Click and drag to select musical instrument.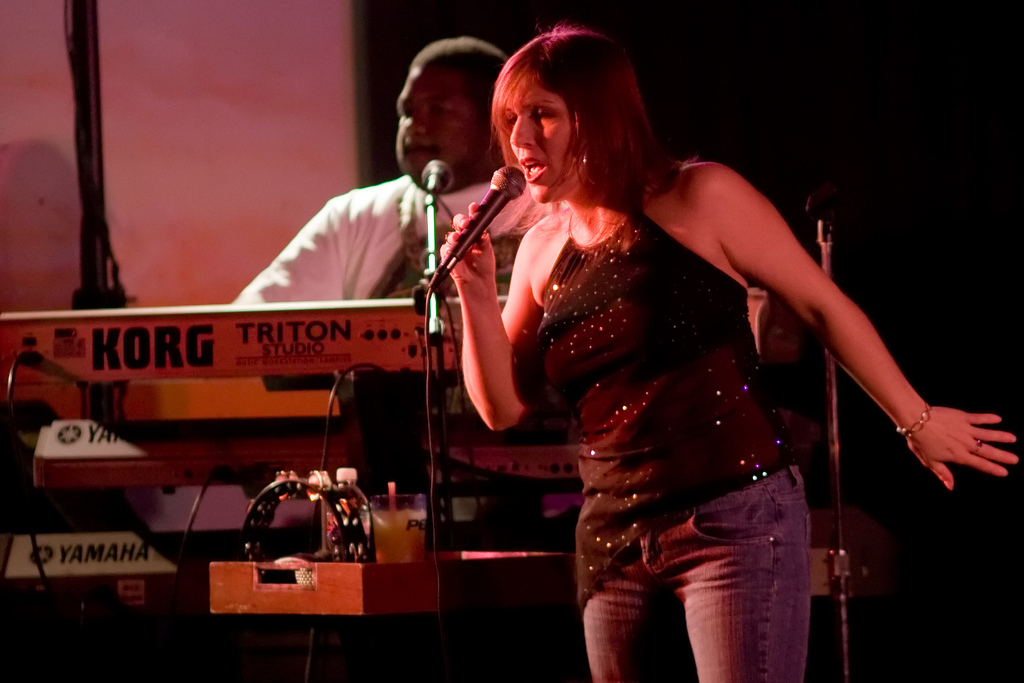
Selection: {"left": 0, "top": 506, "right": 867, "bottom": 608}.
